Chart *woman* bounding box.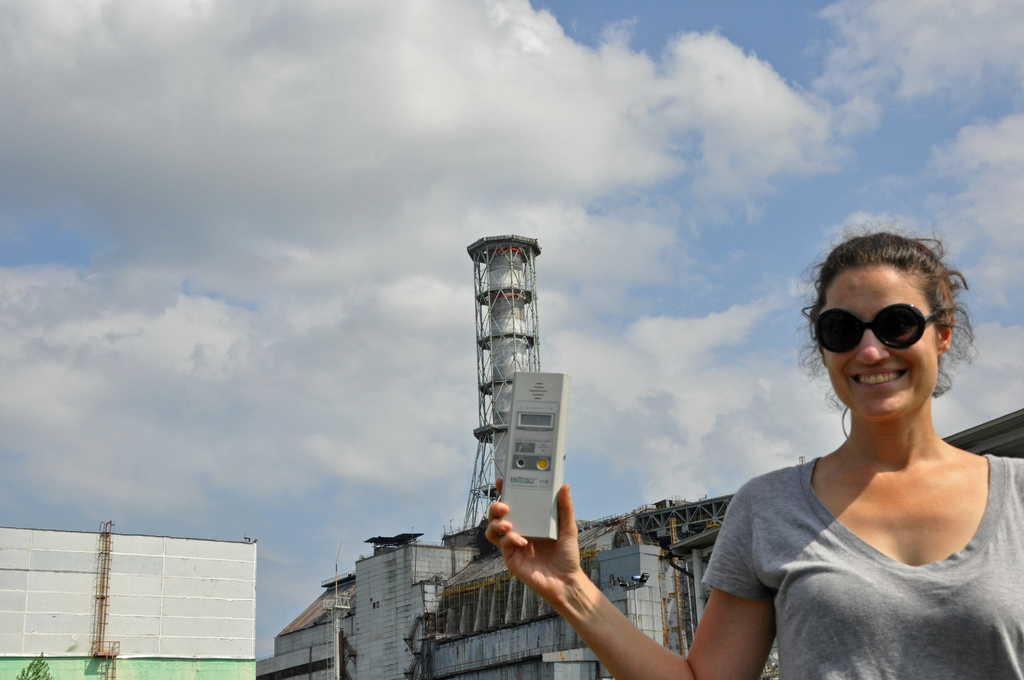
Charted: rect(613, 207, 994, 679).
